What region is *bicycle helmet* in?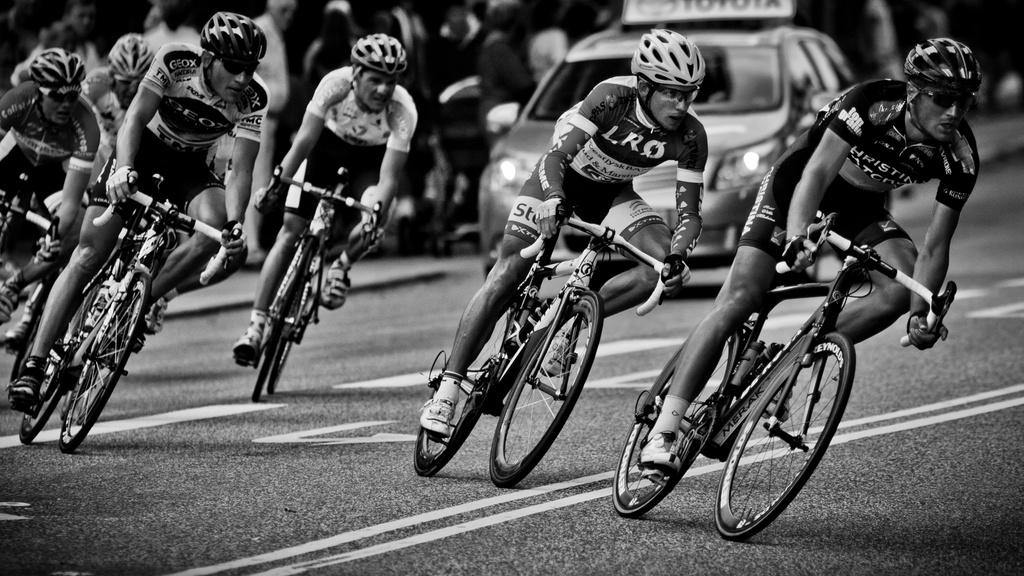
BBox(901, 38, 980, 84).
